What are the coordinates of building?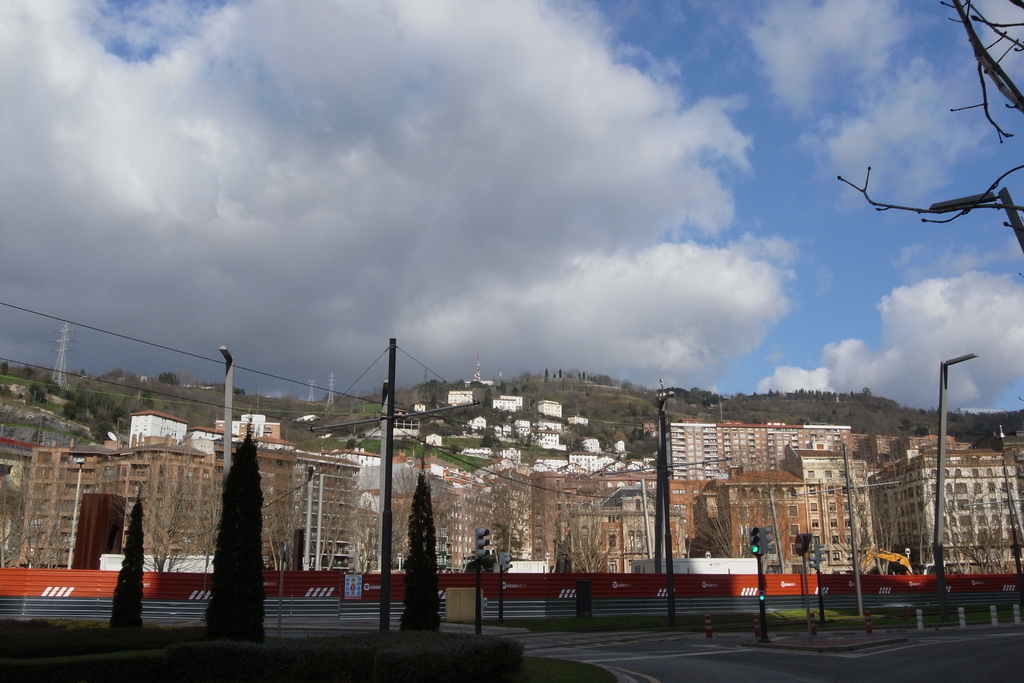
447/384/478/411.
